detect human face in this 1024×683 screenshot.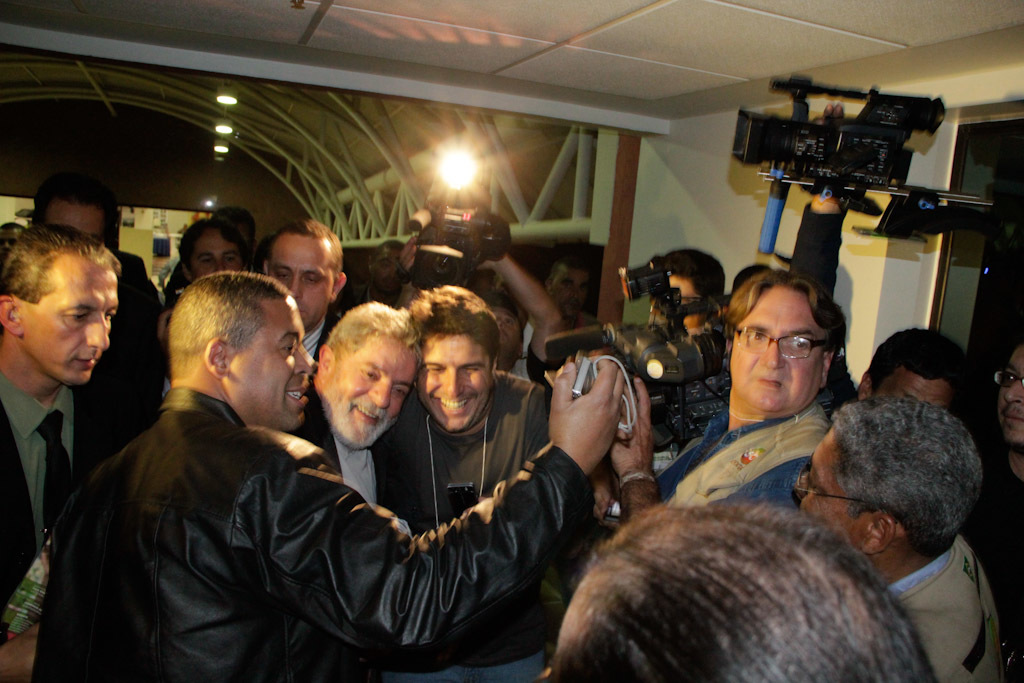
Detection: left=186, top=236, right=239, bottom=284.
